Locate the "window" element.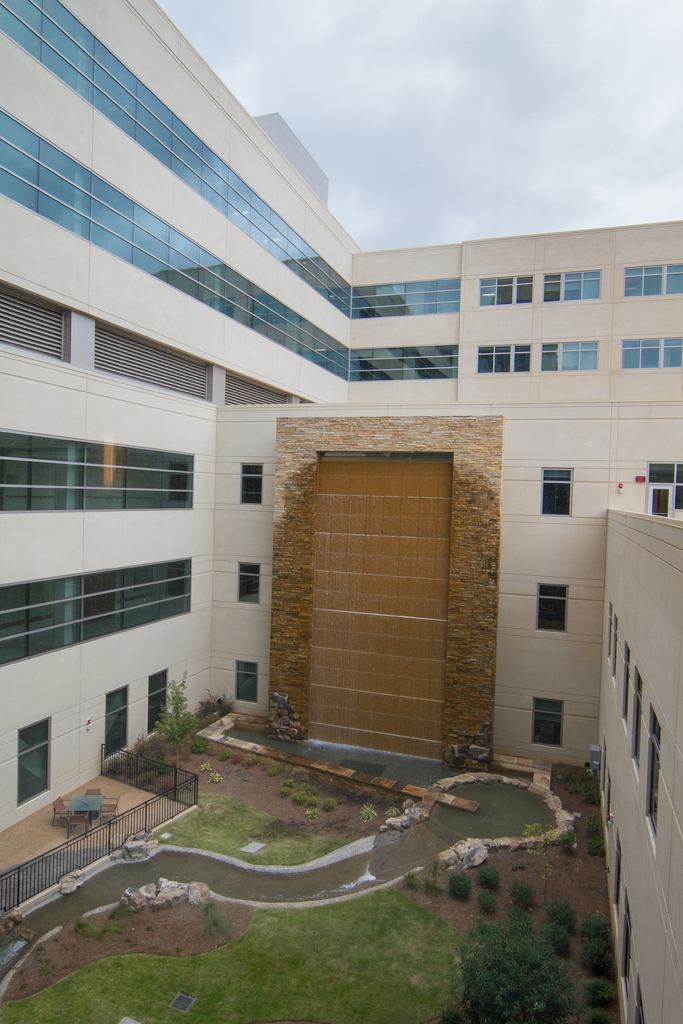
Element bbox: <region>483, 269, 609, 299</region>.
